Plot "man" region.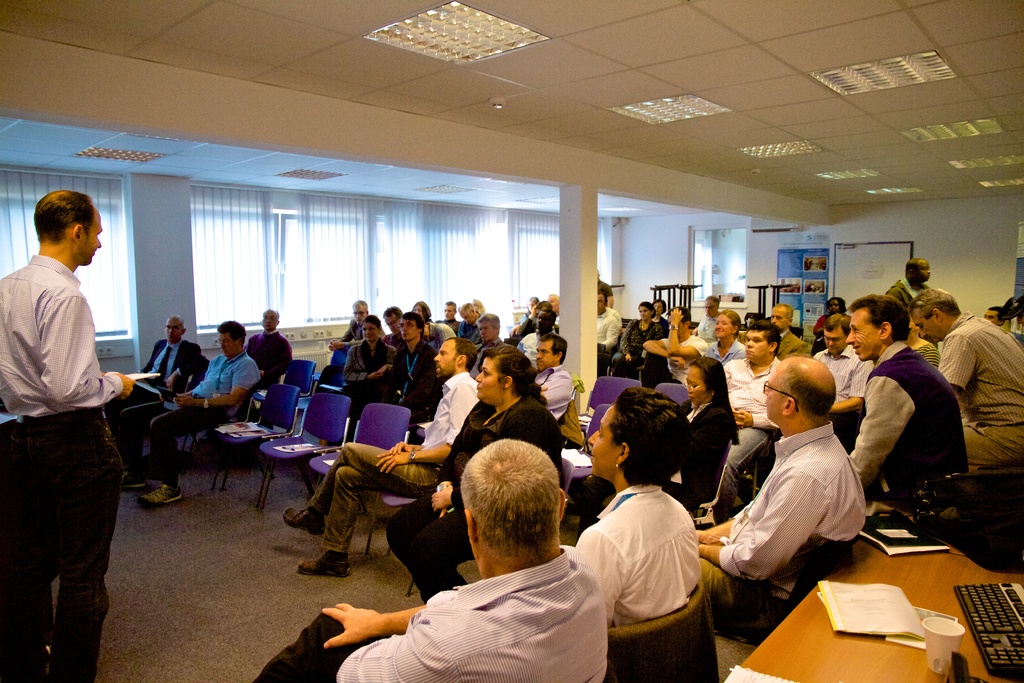
Plotted at x1=910, y1=278, x2=1023, y2=477.
